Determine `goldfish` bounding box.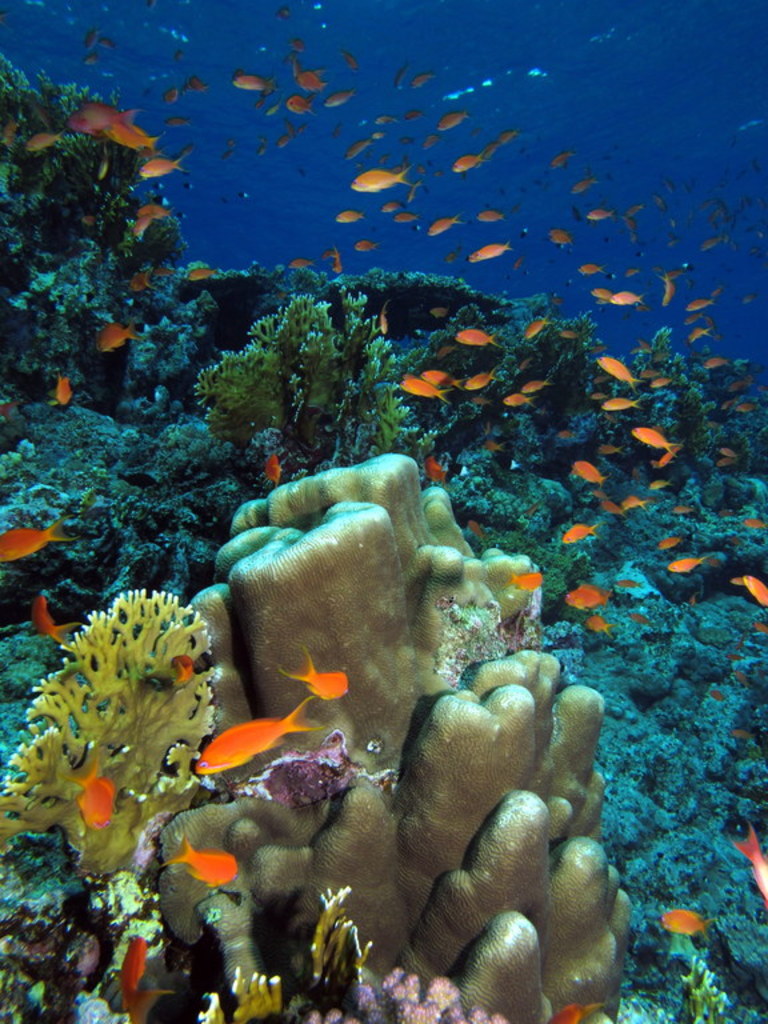
Determined: (24,131,67,152).
